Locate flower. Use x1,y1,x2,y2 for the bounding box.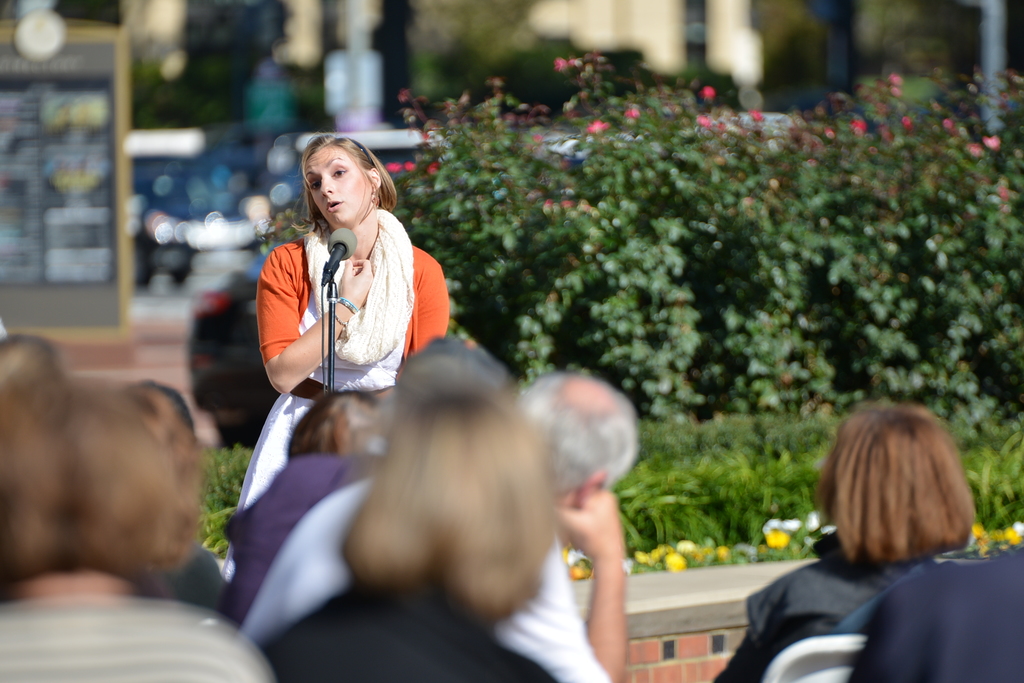
714,126,726,133.
